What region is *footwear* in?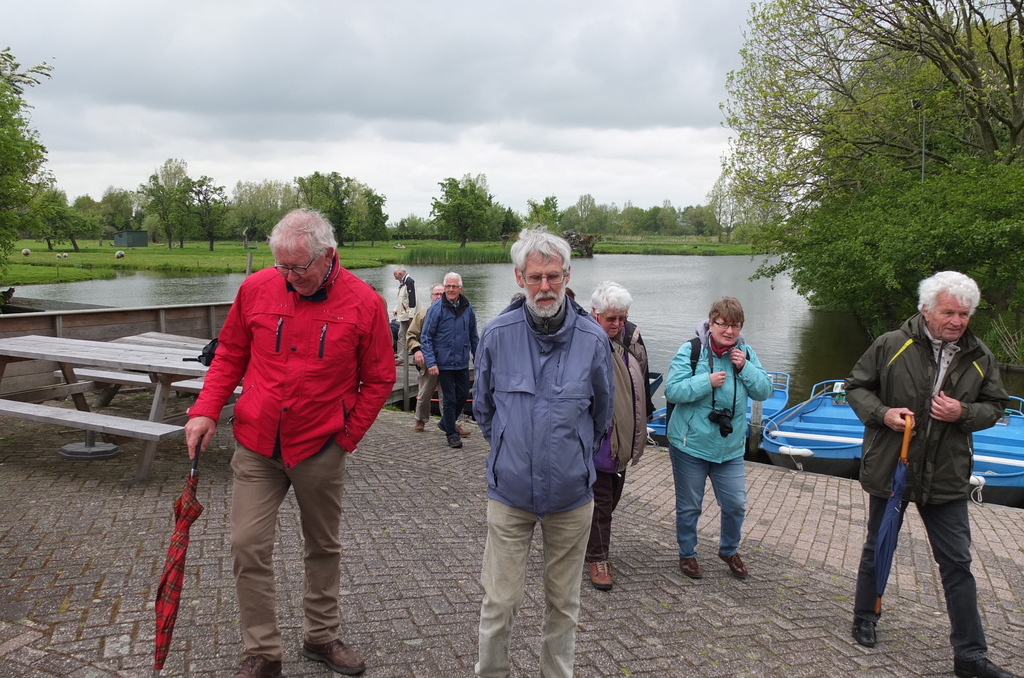
select_region(415, 415, 426, 432).
